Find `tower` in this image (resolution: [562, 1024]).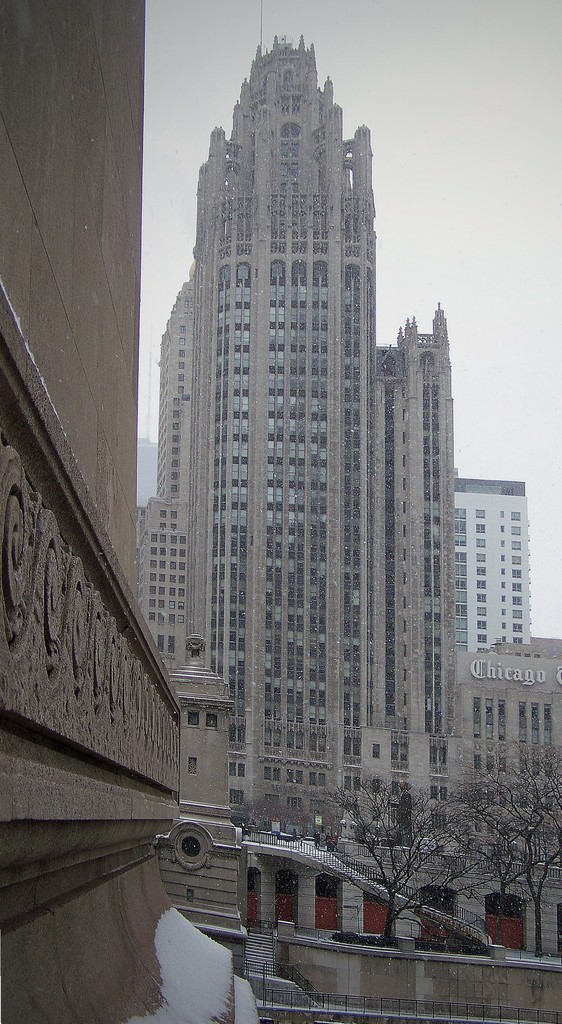
locate(142, 40, 467, 923).
